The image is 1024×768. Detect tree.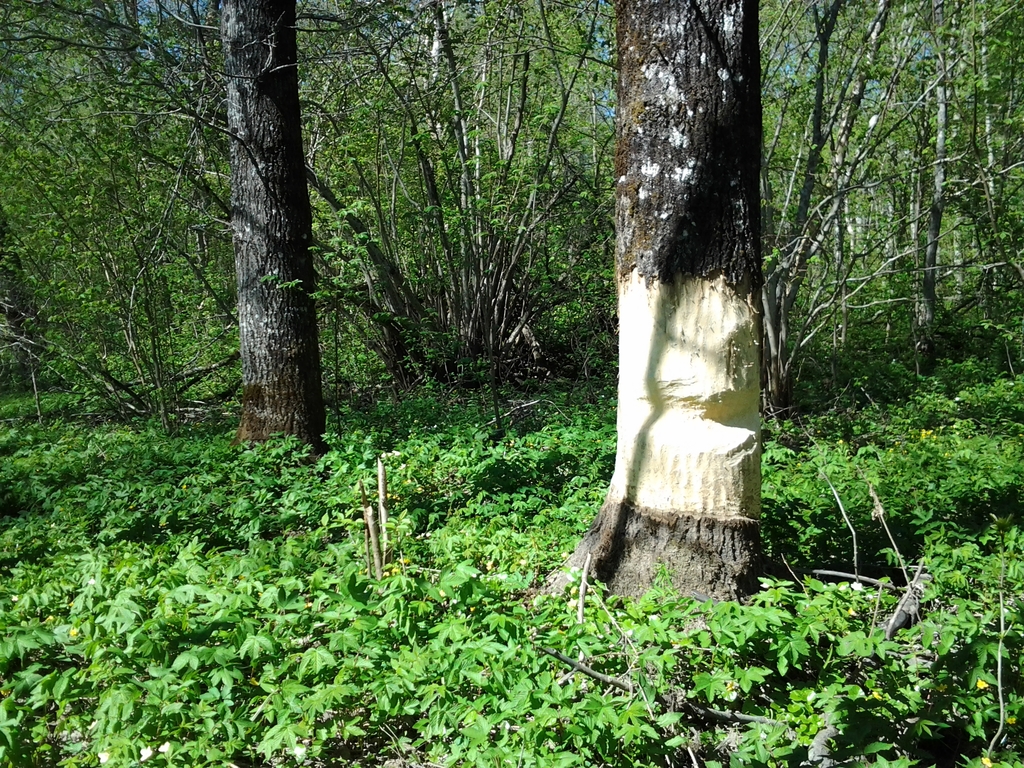
Detection: 557:33:805:613.
